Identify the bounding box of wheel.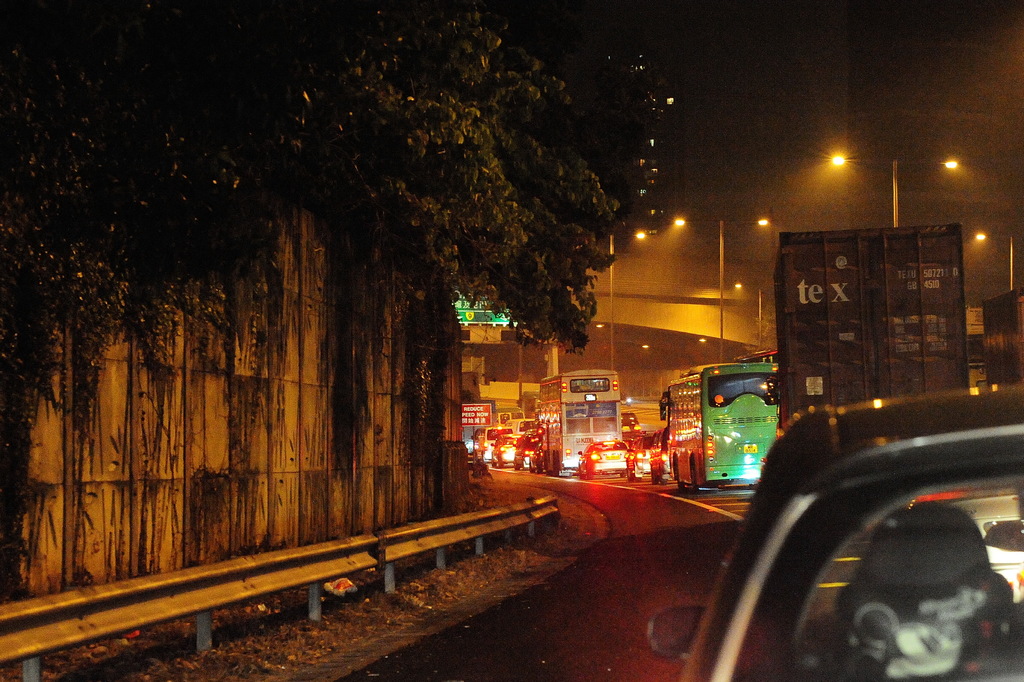
bbox=(586, 471, 593, 479).
